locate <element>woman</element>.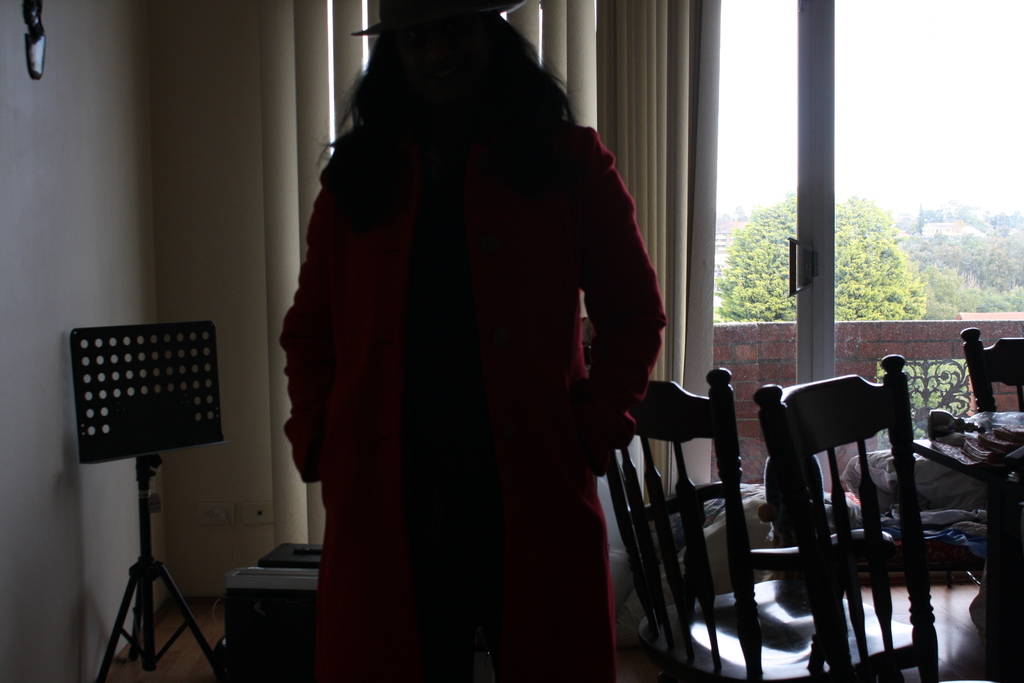
Bounding box: x1=248 y1=6 x2=652 y2=667.
